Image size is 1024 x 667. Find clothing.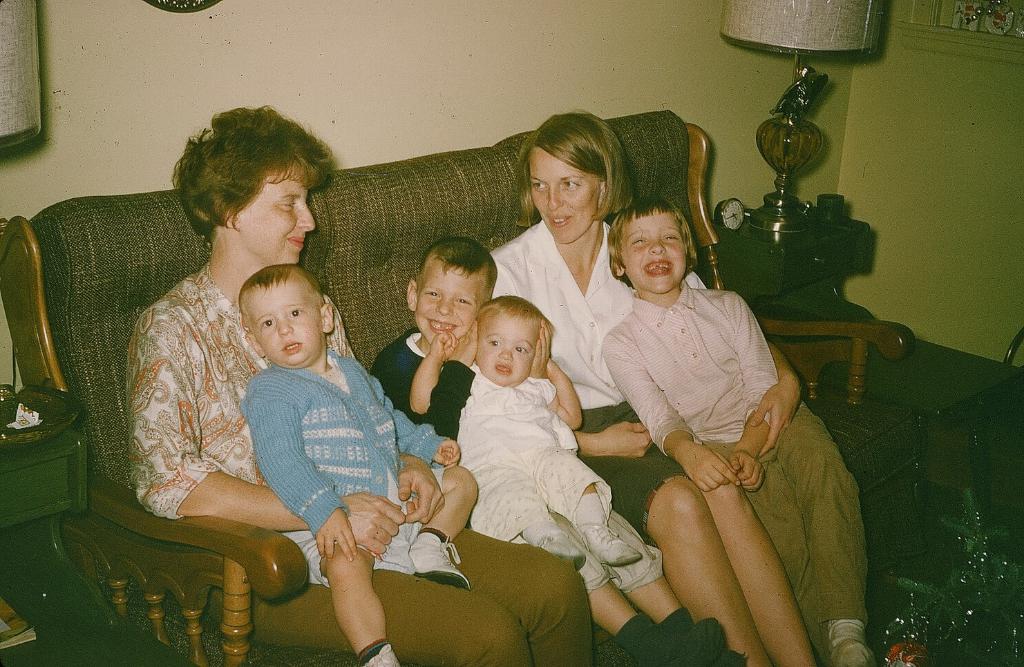
605, 267, 870, 666.
